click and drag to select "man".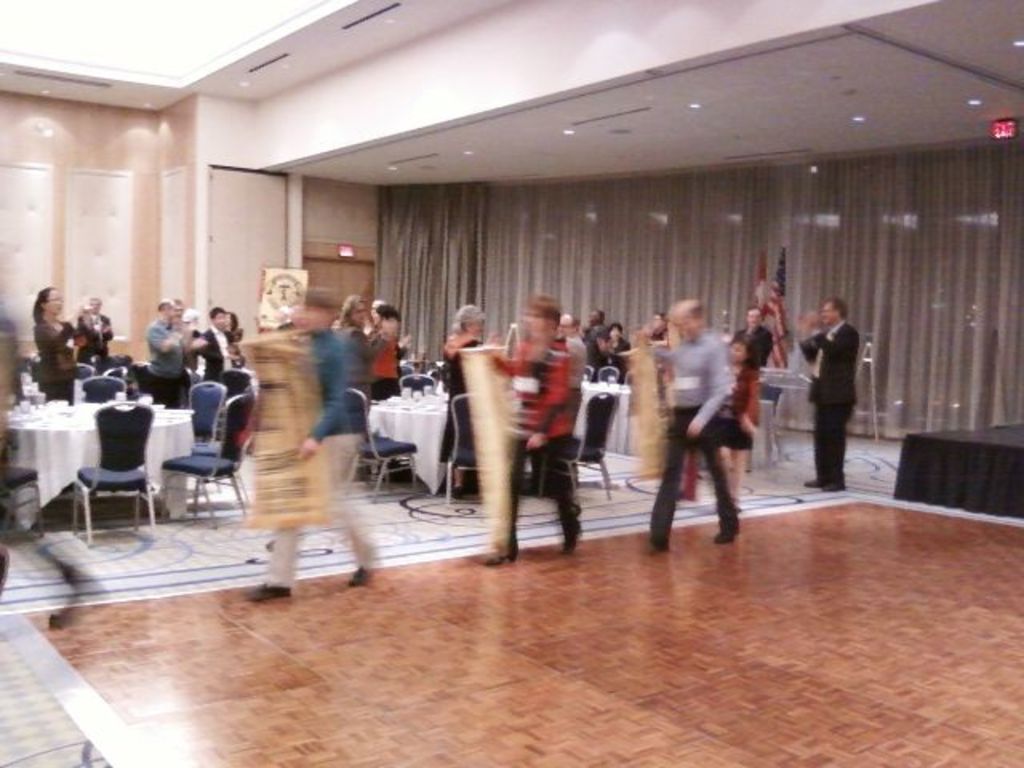
Selection: locate(192, 307, 246, 394).
